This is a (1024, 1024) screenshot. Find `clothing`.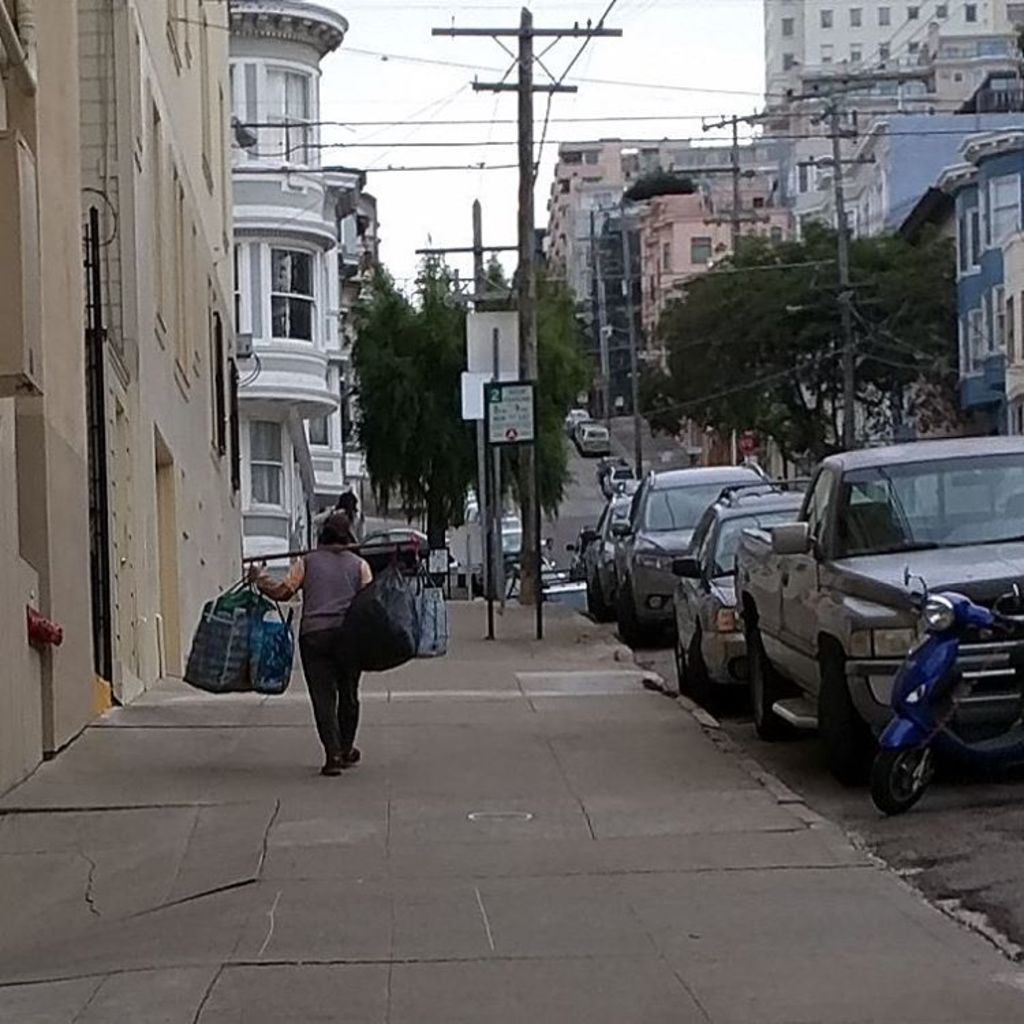
Bounding box: bbox(281, 546, 363, 762).
